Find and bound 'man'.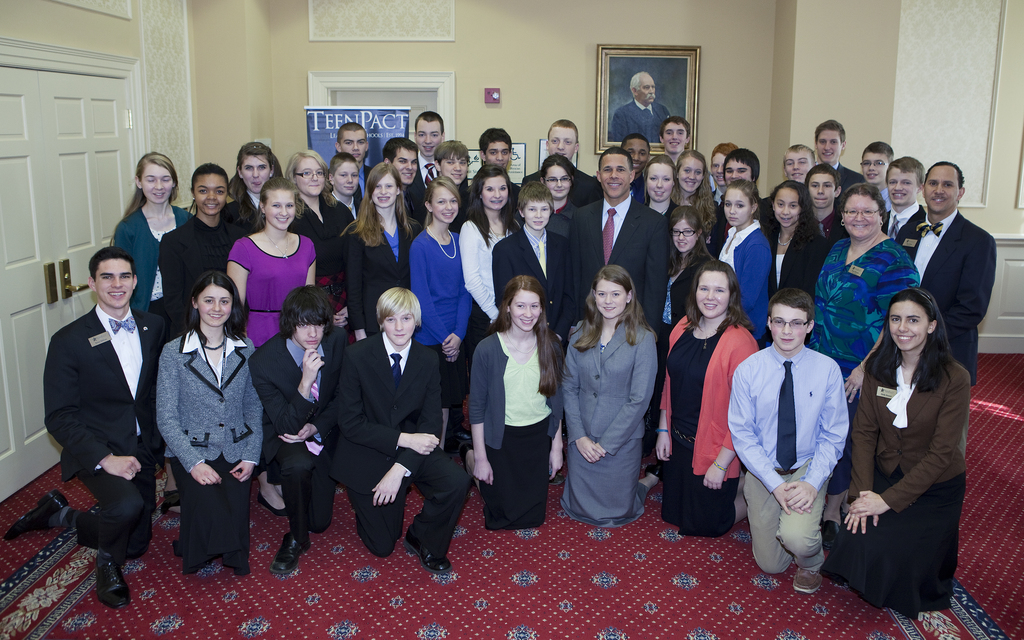
Bound: box=[724, 285, 850, 593].
